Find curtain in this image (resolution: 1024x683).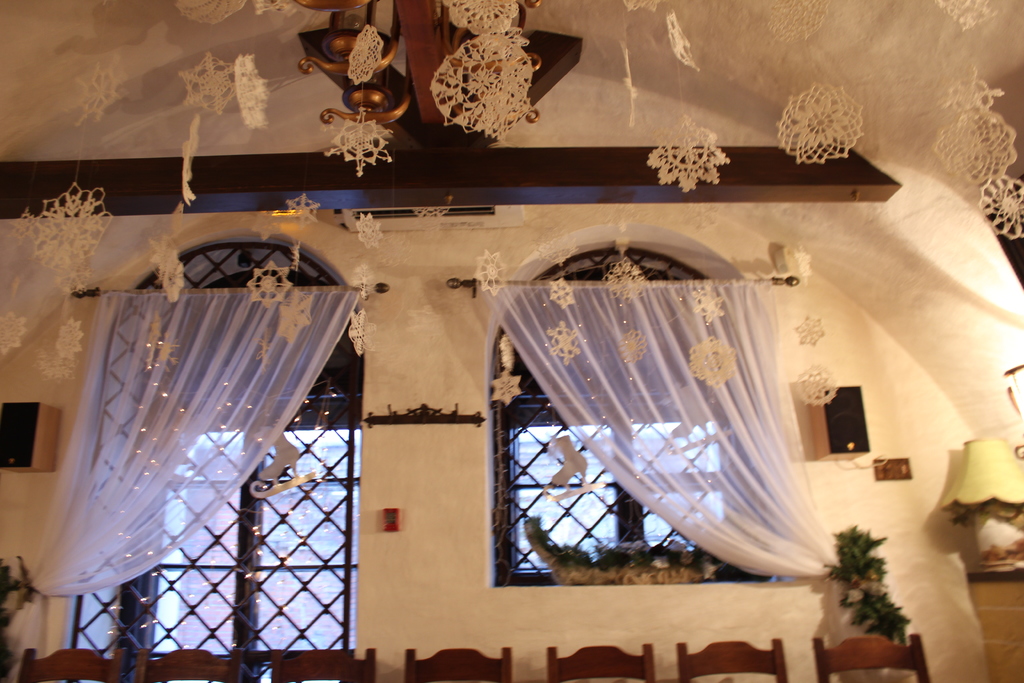
[36, 273, 403, 682].
